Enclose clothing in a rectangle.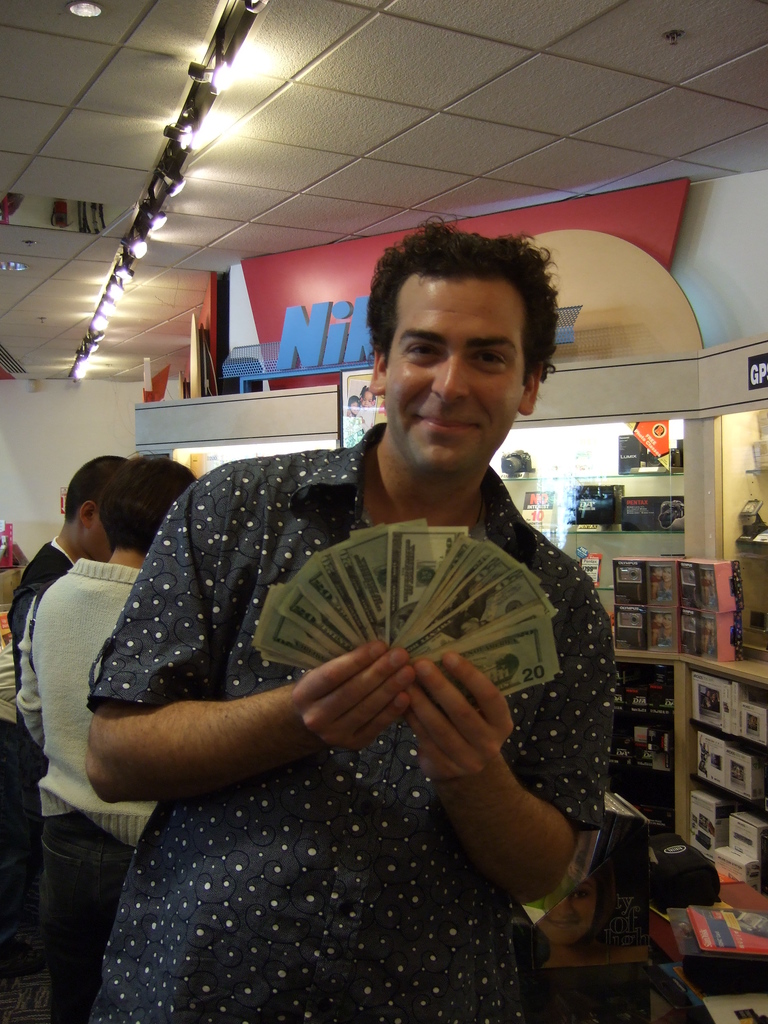
(x1=8, y1=540, x2=66, y2=786).
